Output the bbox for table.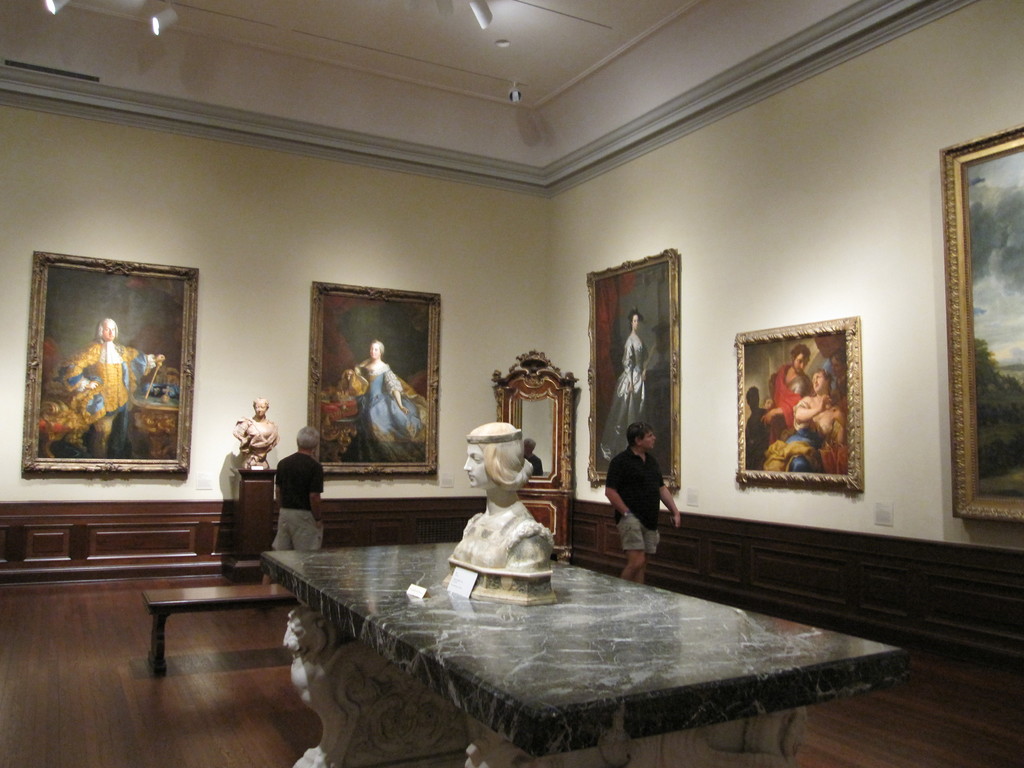
(x1=325, y1=548, x2=852, y2=752).
